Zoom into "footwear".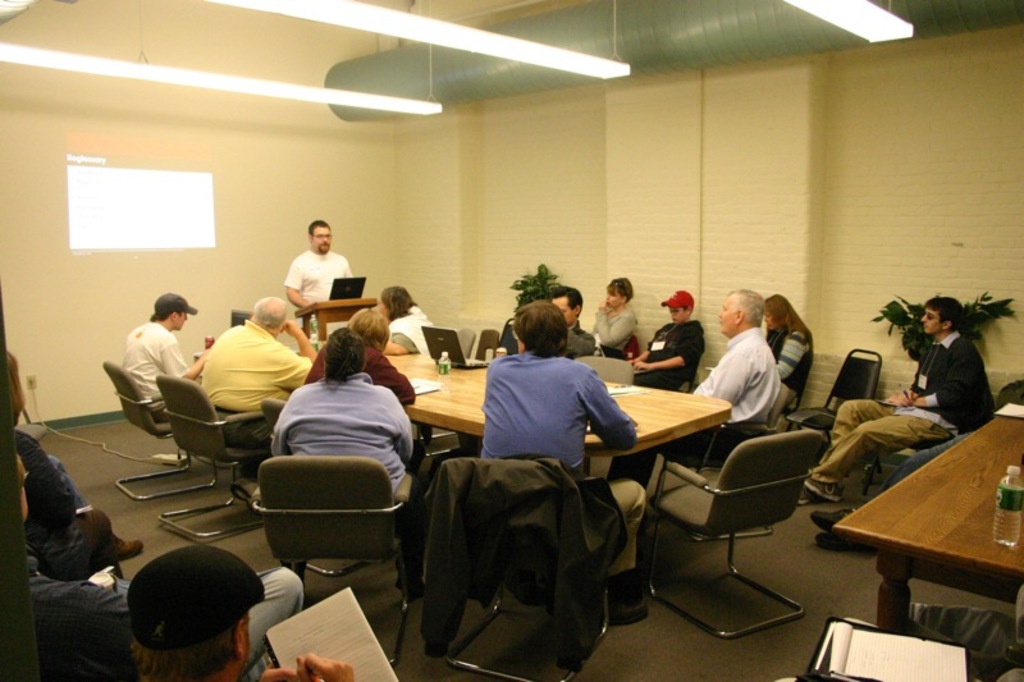
Zoom target: crop(815, 528, 870, 549).
